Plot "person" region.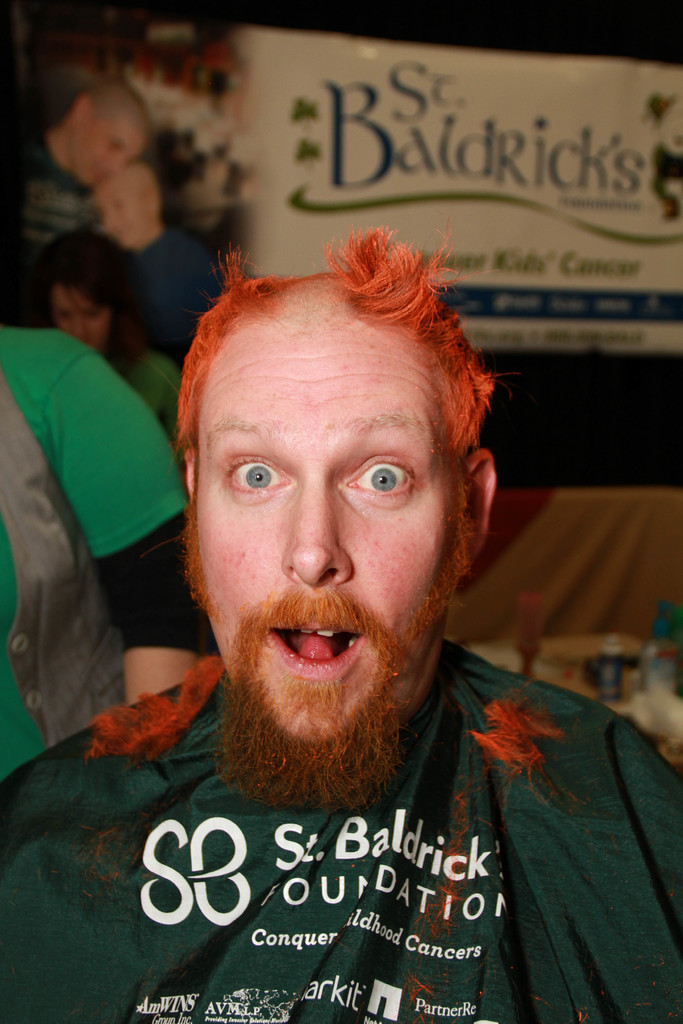
Plotted at left=33, top=228, right=187, bottom=445.
